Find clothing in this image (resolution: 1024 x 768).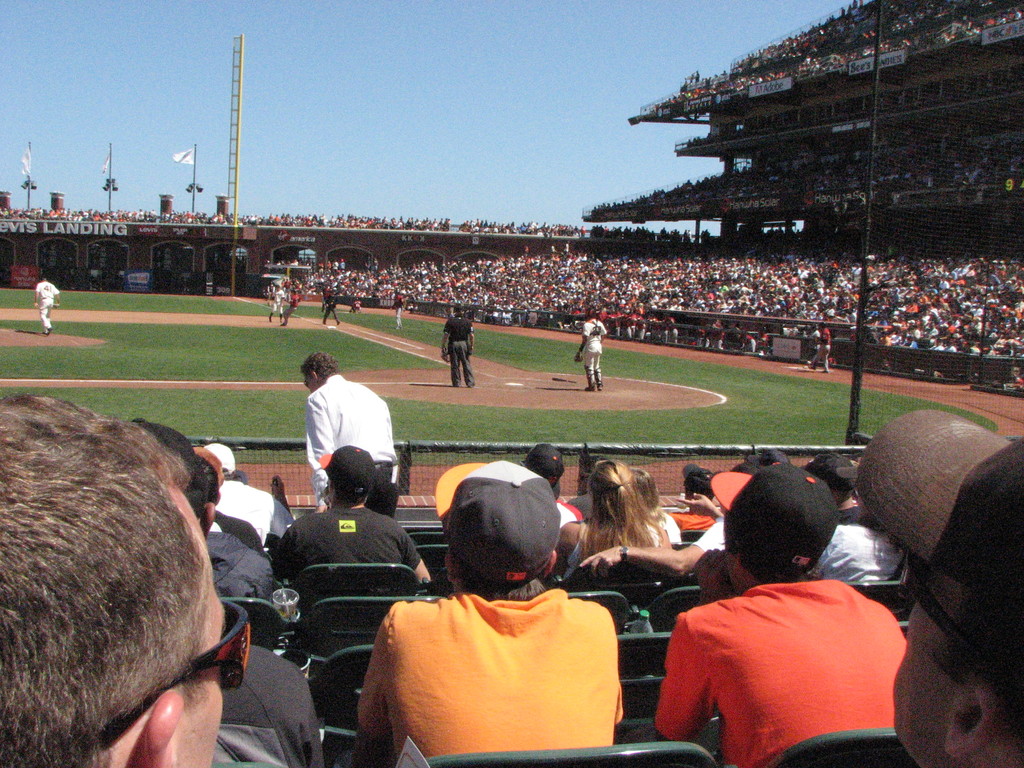
215:475:283:542.
